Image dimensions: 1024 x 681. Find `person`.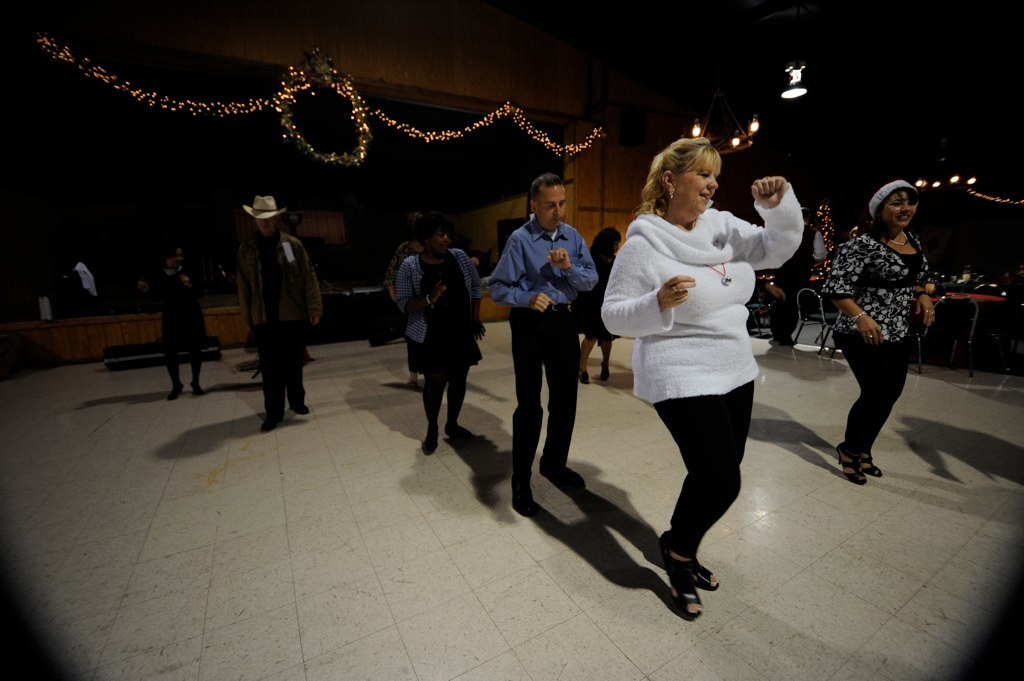
x1=240 y1=193 x2=327 y2=424.
